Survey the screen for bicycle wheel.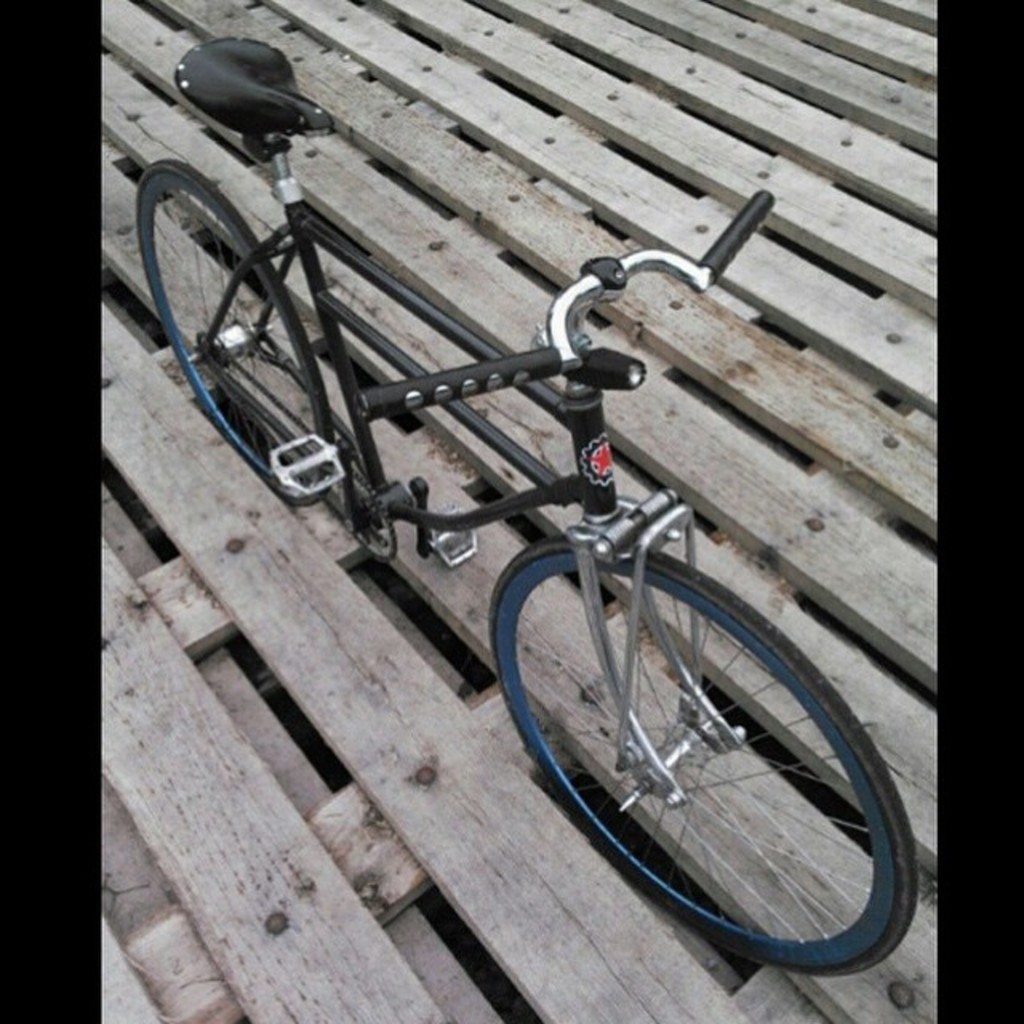
Survey found: locate(498, 533, 933, 979).
